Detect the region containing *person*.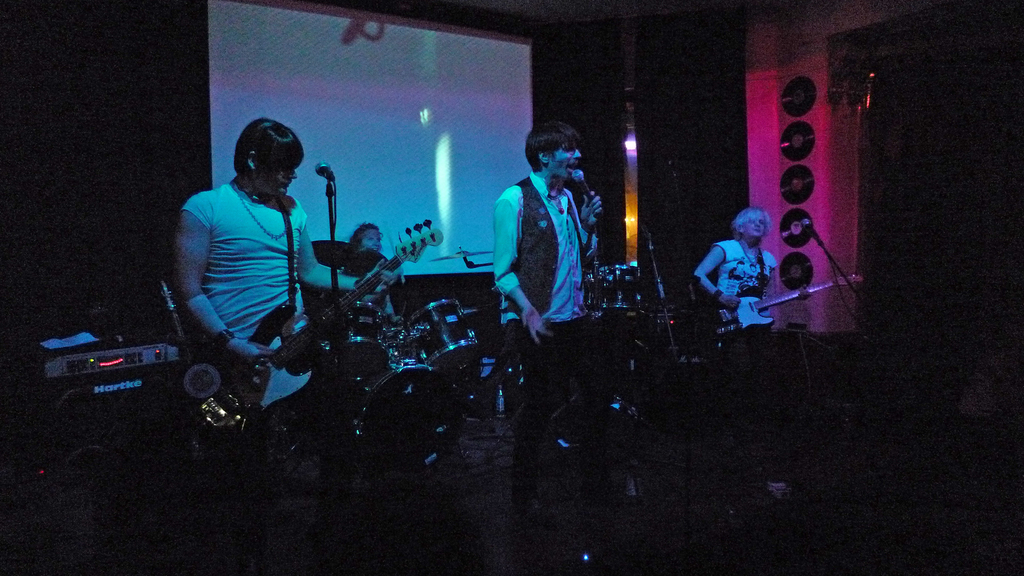
(493, 121, 609, 522).
